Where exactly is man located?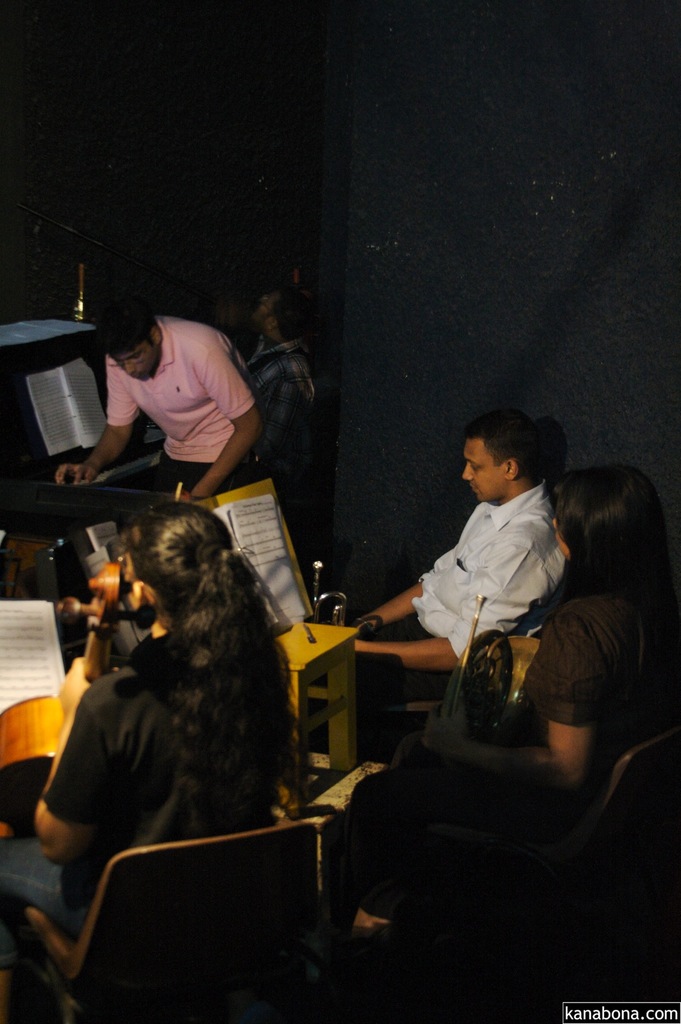
Its bounding box is bbox=(249, 274, 322, 412).
